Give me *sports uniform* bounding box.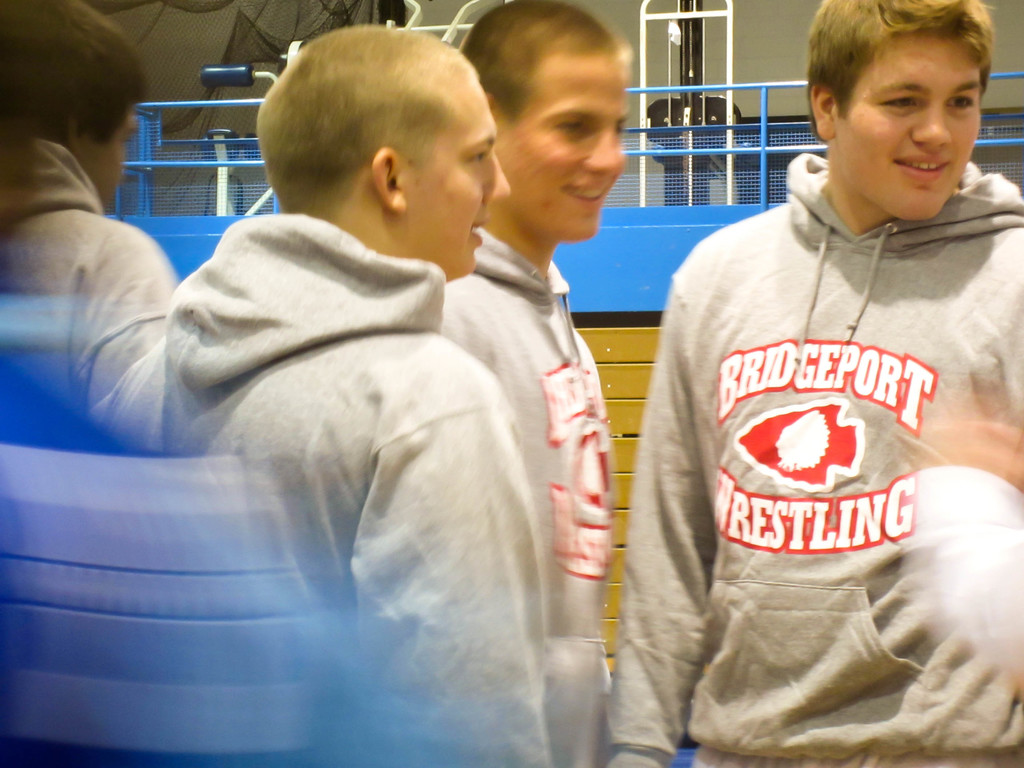
(433, 225, 637, 767).
